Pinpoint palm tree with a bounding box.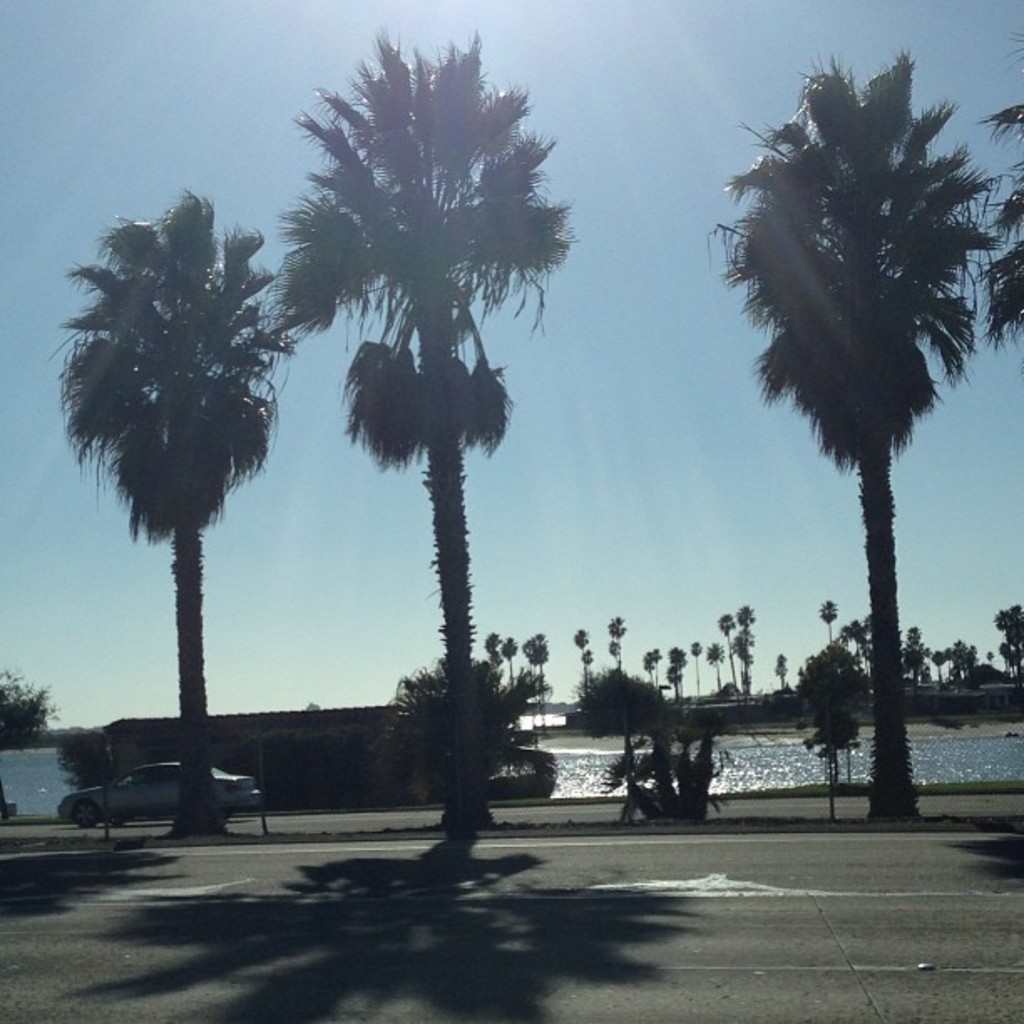
detection(589, 612, 621, 743).
